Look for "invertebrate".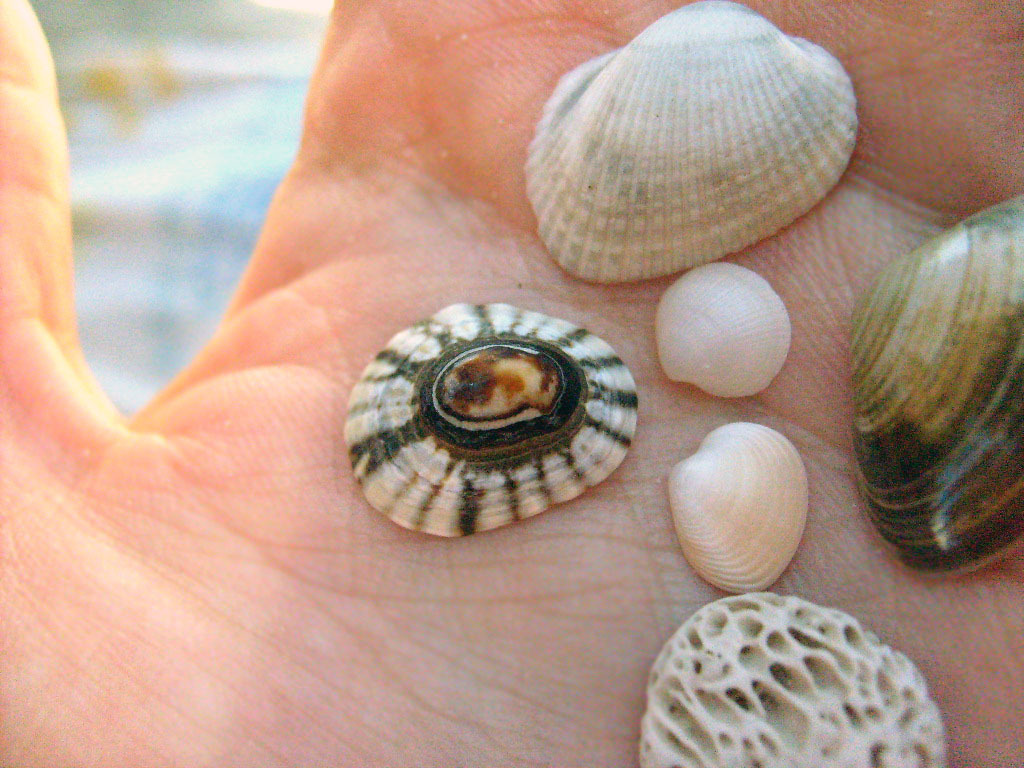
Found: left=845, top=193, right=1023, bottom=574.
